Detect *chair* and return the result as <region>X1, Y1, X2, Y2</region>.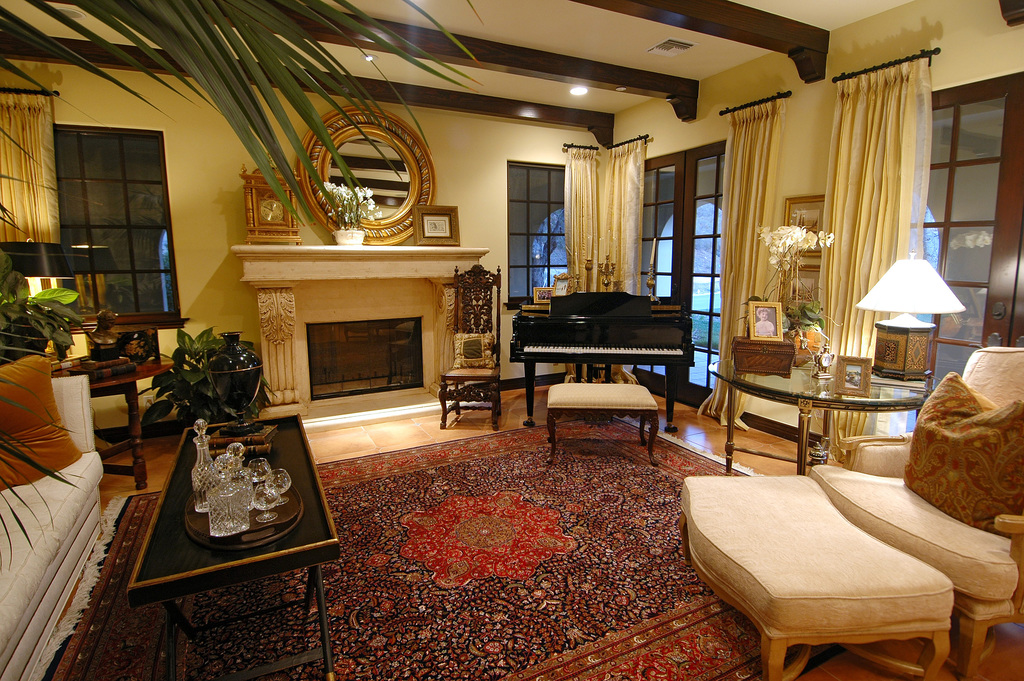
<region>671, 343, 1023, 680</region>.
